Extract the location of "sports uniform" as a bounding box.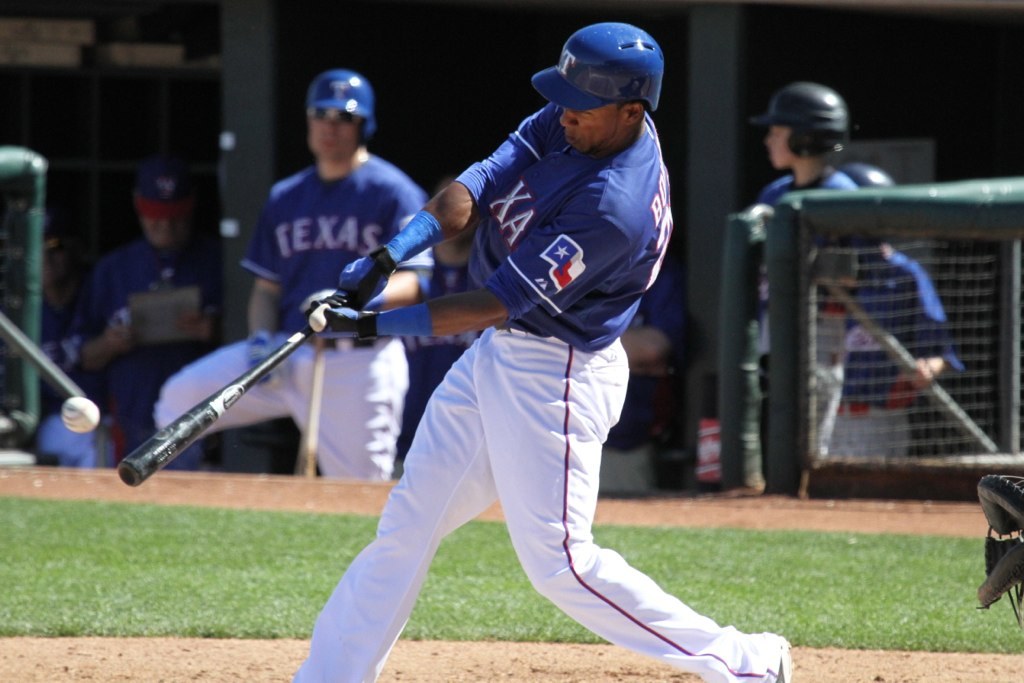
pyautogui.locateOnScreen(291, 22, 791, 682).
